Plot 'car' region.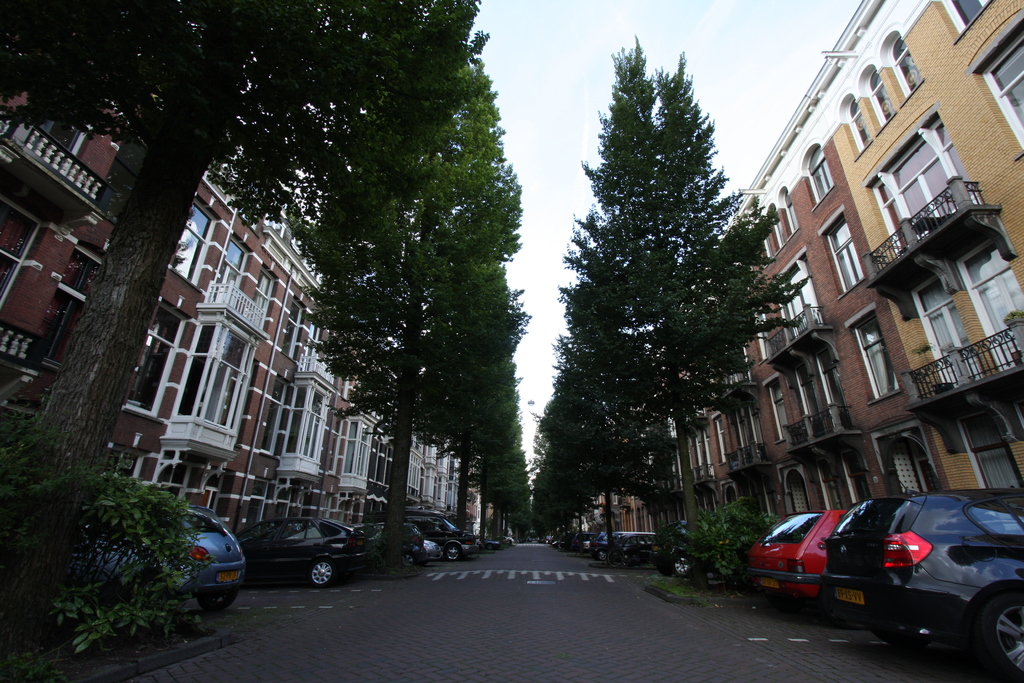
Plotted at crop(479, 537, 497, 551).
